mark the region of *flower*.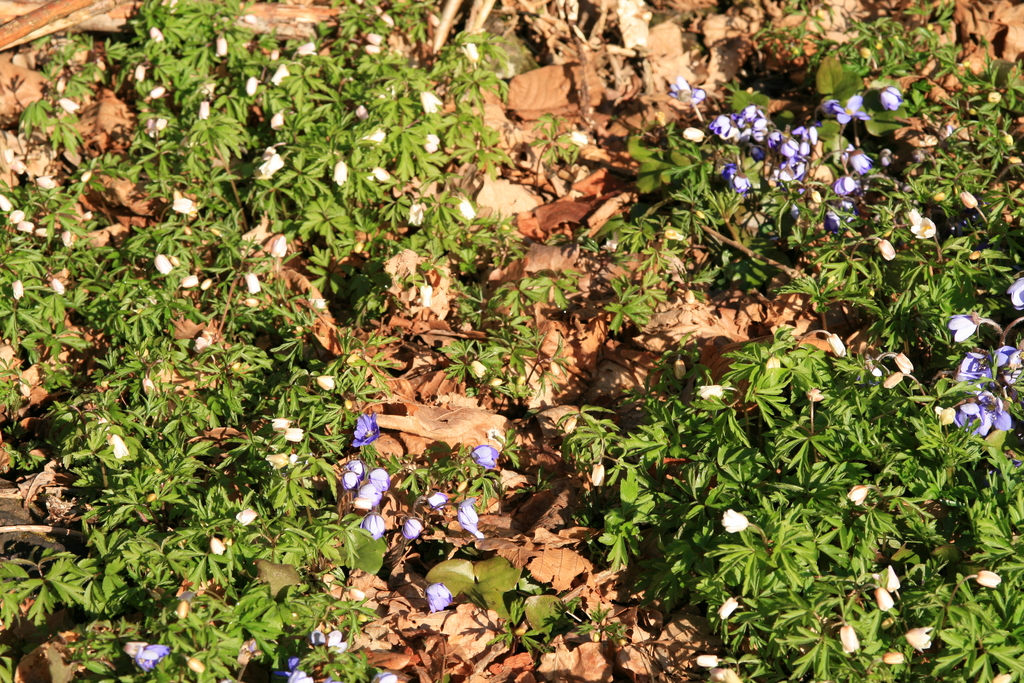
Region: crop(371, 165, 388, 183).
